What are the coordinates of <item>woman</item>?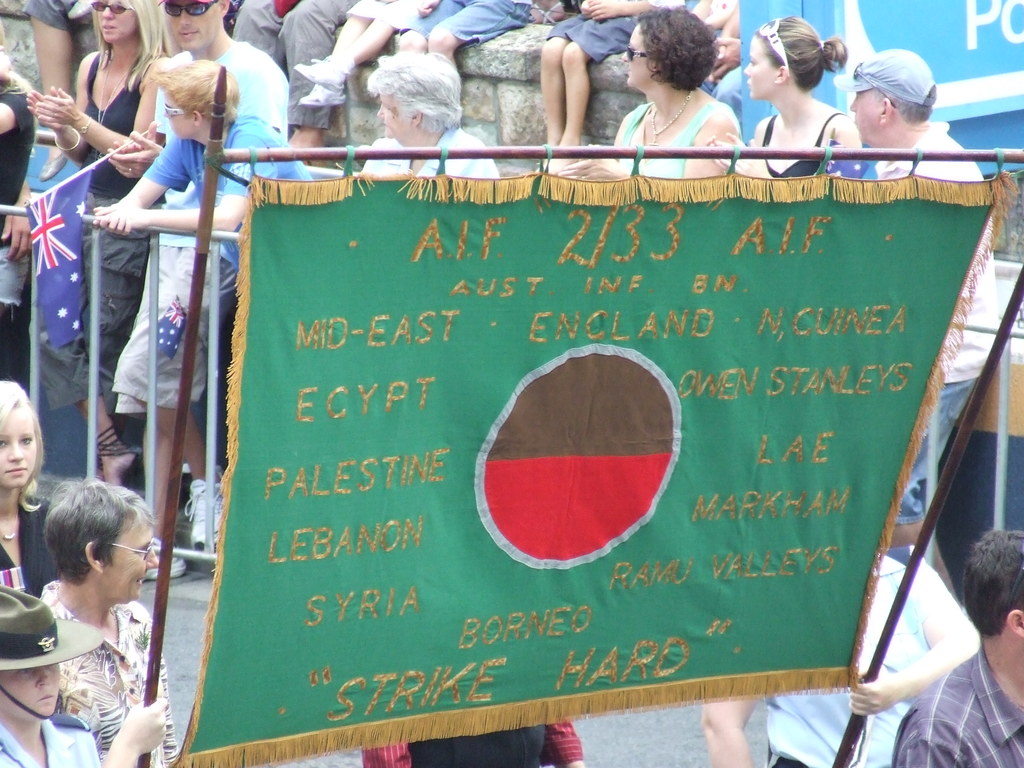
box(0, 383, 65, 605).
